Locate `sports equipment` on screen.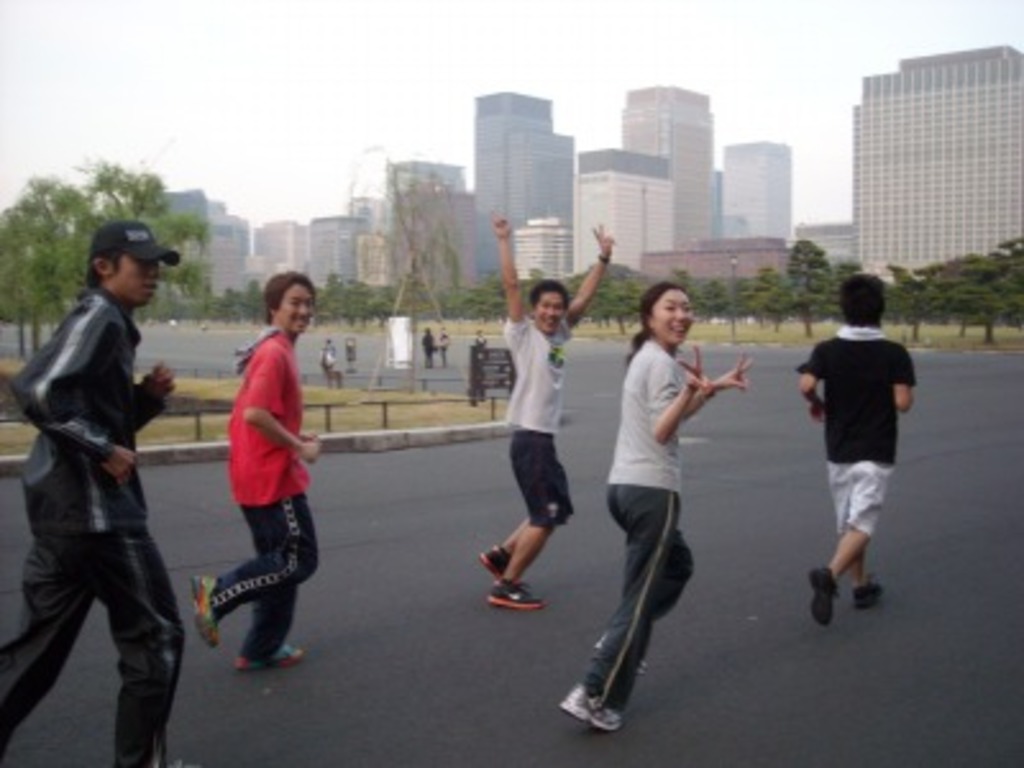
On screen at [484,576,543,604].
